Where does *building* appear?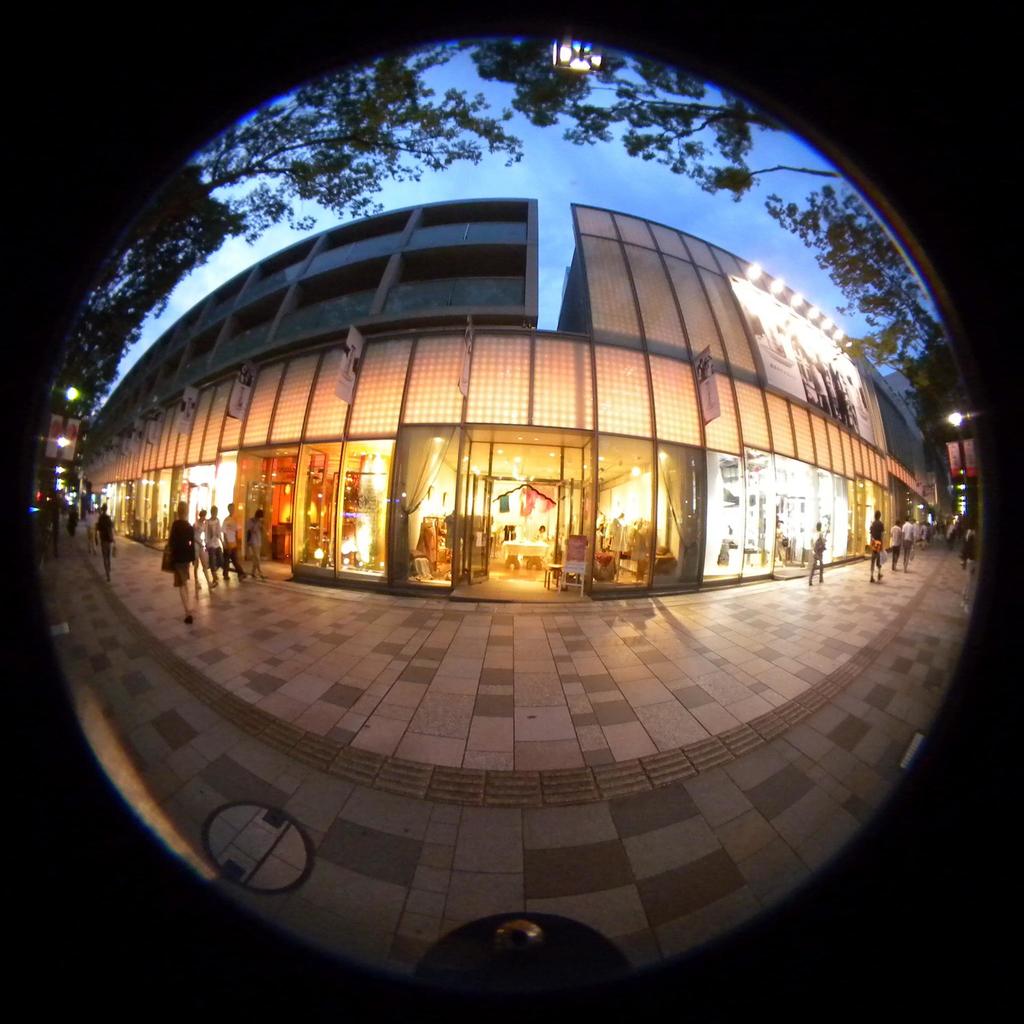
Appears at <region>83, 200, 943, 605</region>.
